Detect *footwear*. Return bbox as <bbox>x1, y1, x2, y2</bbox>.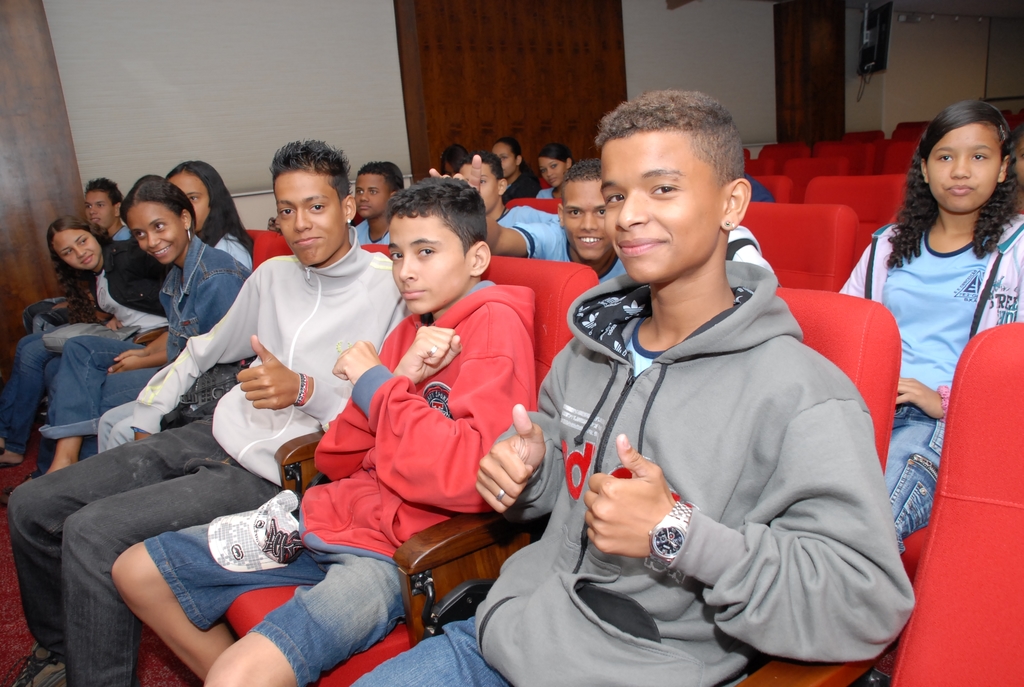
<bbox>0, 461, 22, 468</bbox>.
